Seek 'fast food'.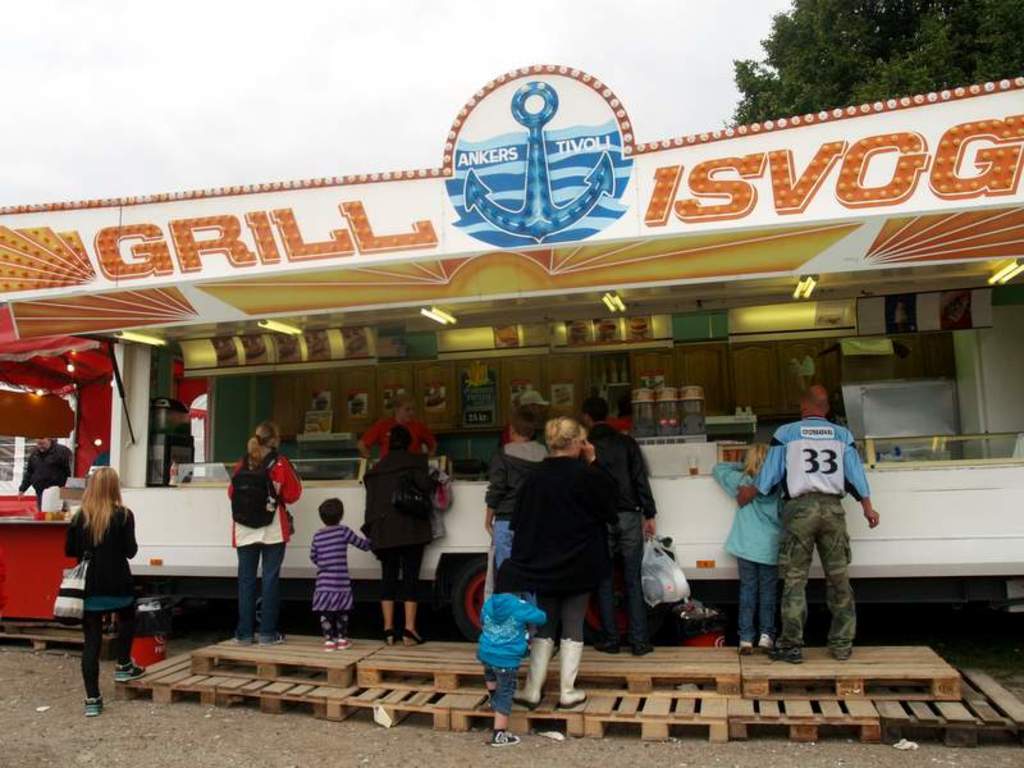
pyautogui.locateOnScreen(465, 365, 484, 383).
